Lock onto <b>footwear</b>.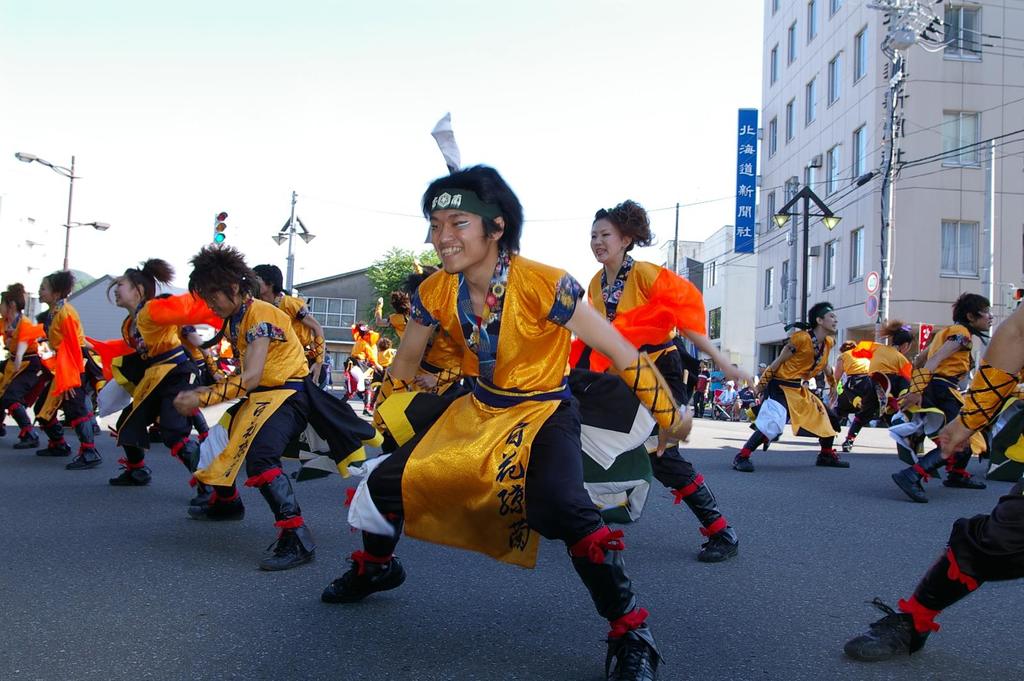
Locked: 891, 473, 933, 502.
